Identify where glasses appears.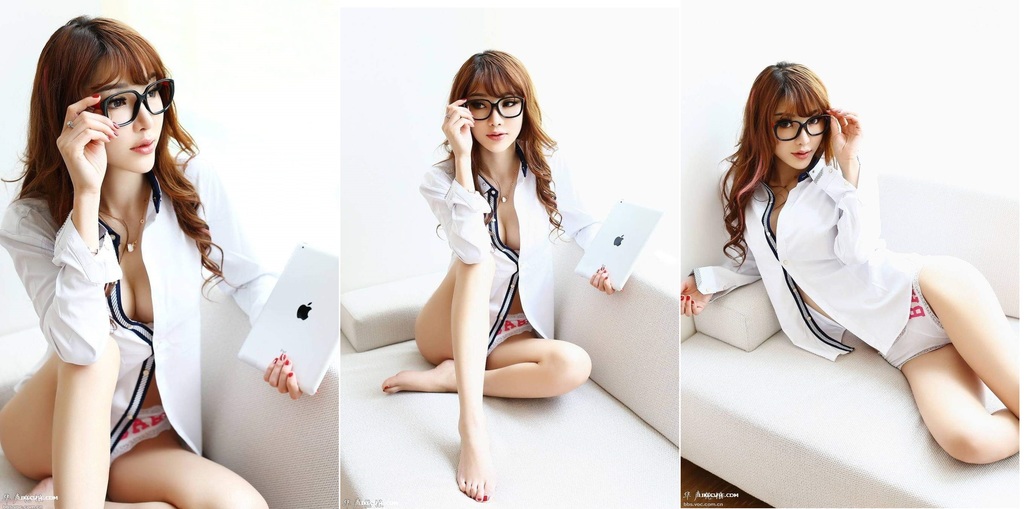
Appears at region(54, 79, 161, 121).
